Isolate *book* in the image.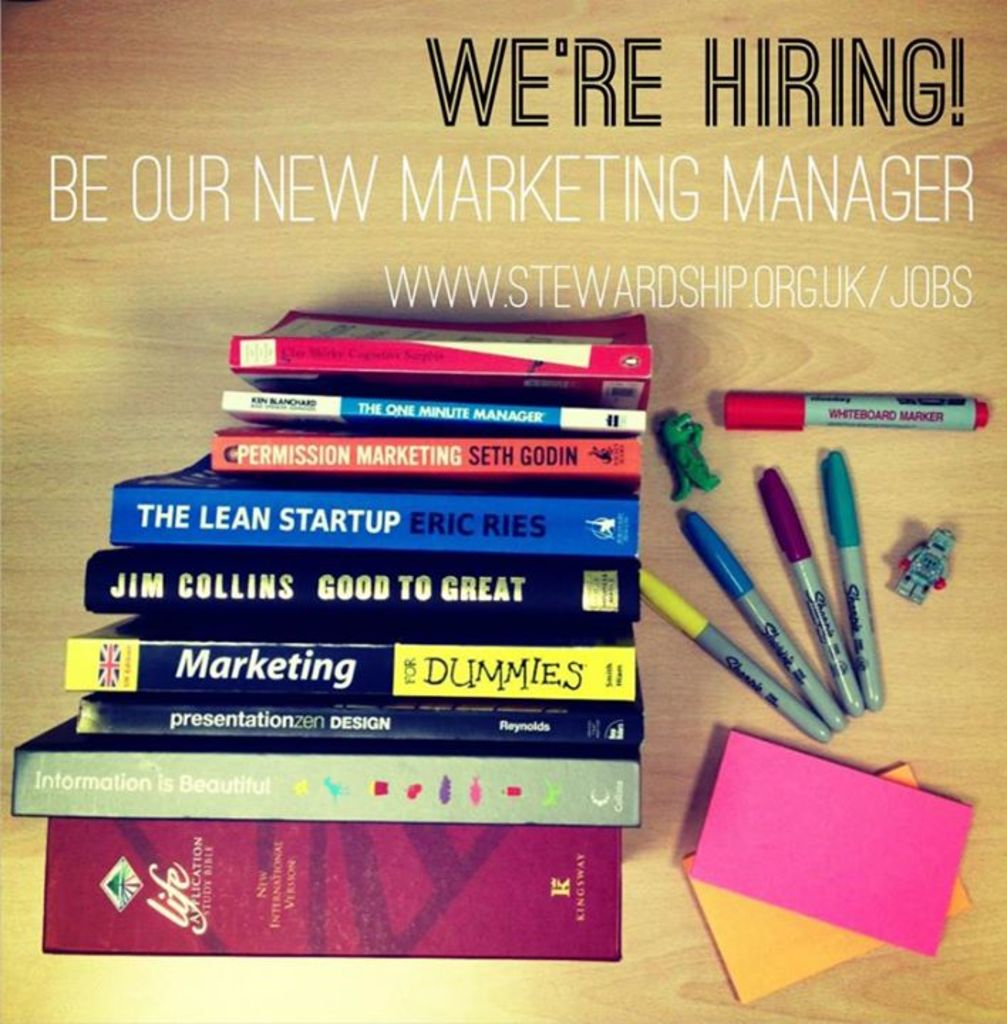
Isolated region: <bbox>228, 296, 667, 420</bbox>.
